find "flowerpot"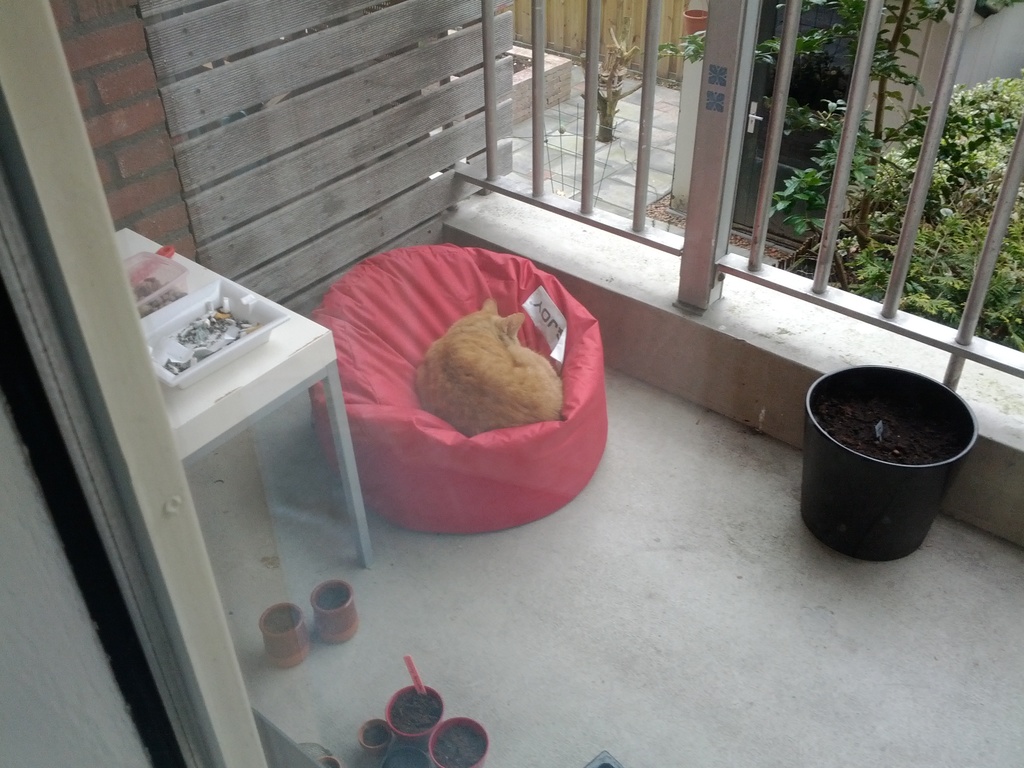
<box>810,371,975,545</box>
